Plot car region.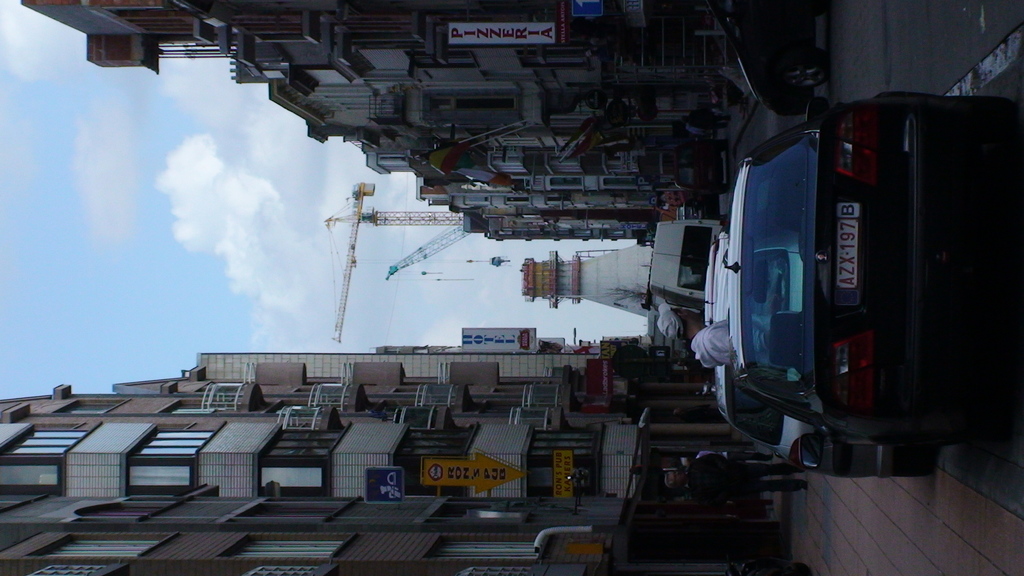
Plotted at 725:83:1005:454.
